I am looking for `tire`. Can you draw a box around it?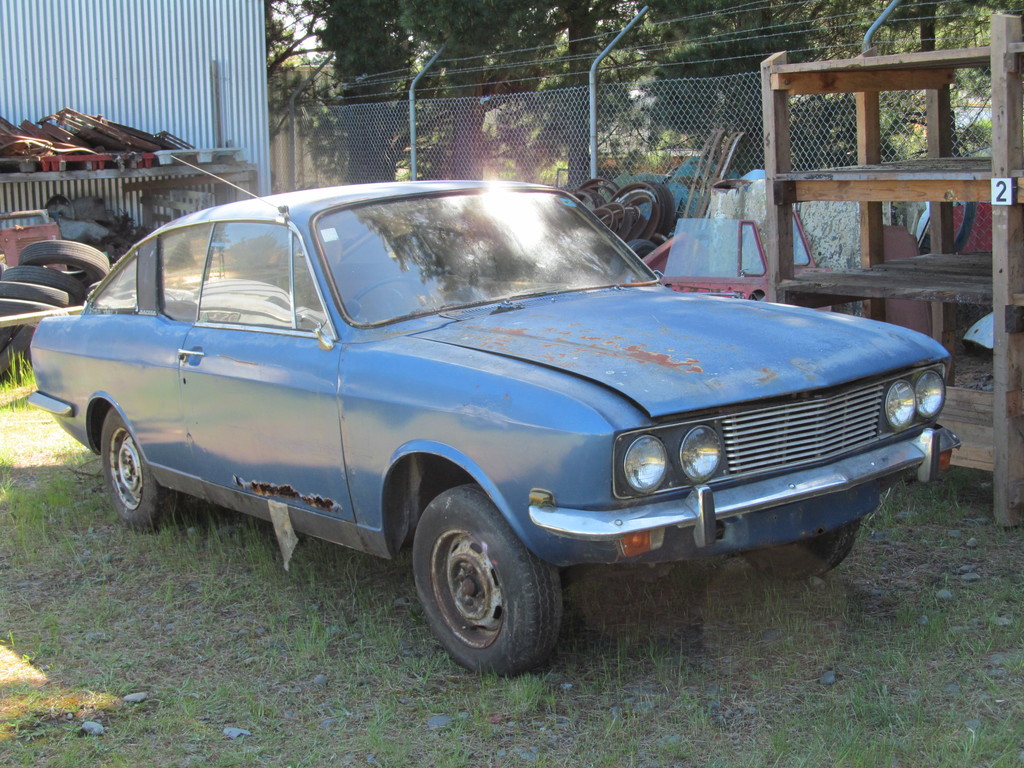
Sure, the bounding box is Rect(1, 282, 74, 310).
